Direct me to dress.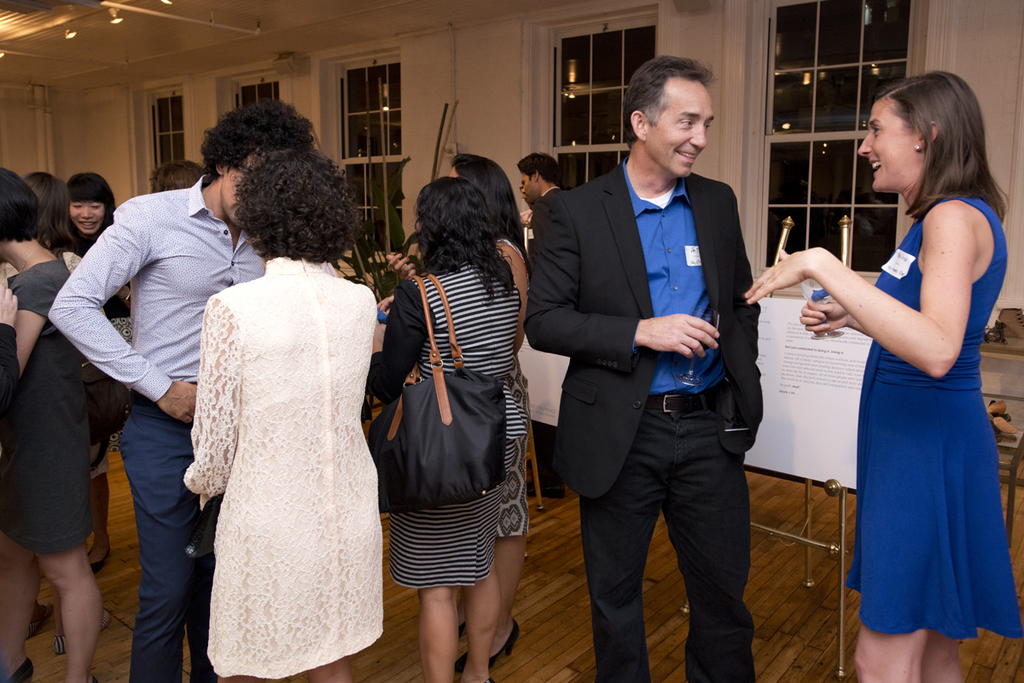
Direction: locate(178, 264, 378, 680).
